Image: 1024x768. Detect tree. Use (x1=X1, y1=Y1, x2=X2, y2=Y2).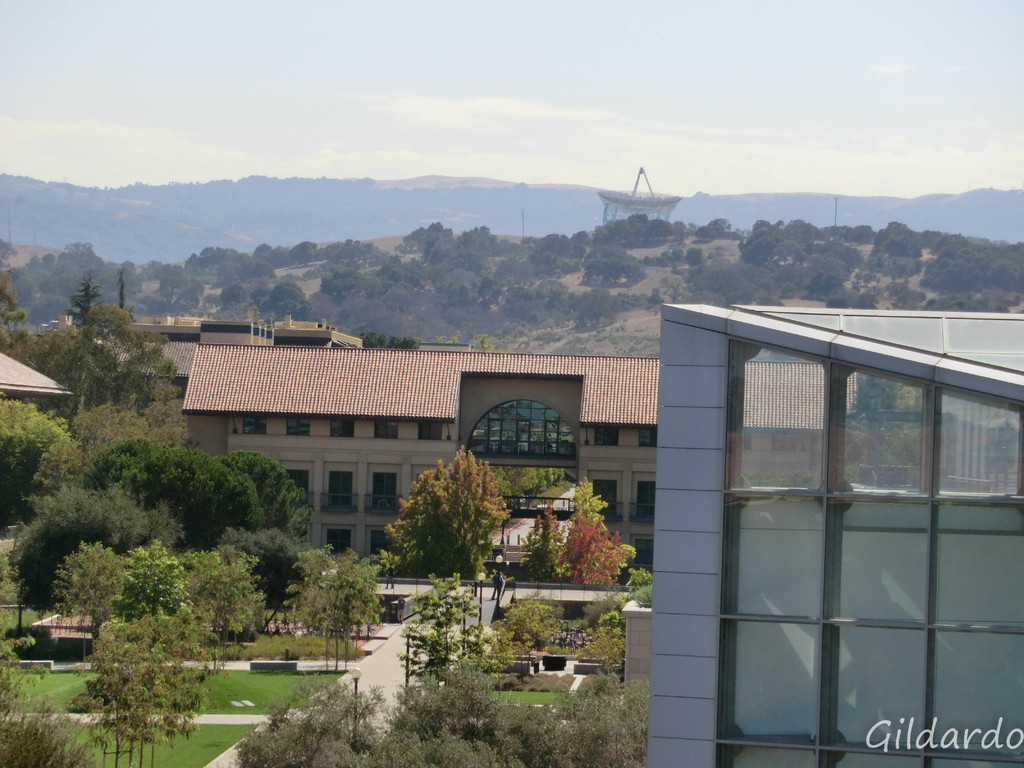
(x1=69, y1=606, x2=211, y2=767).
